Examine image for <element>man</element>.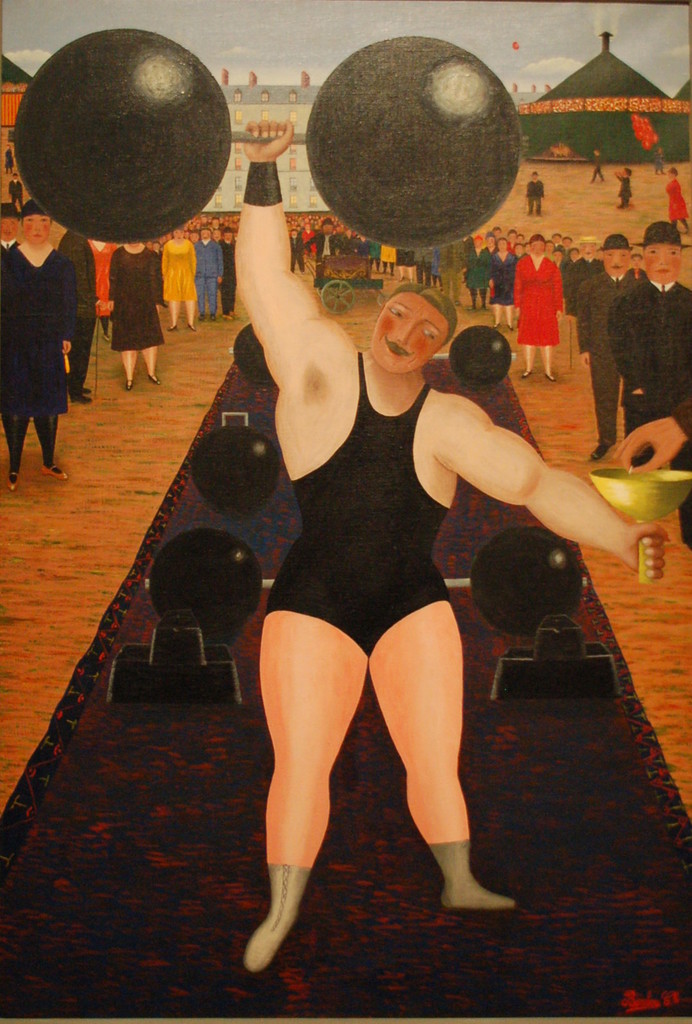
Examination result: {"left": 216, "top": 226, "right": 242, "bottom": 322}.
